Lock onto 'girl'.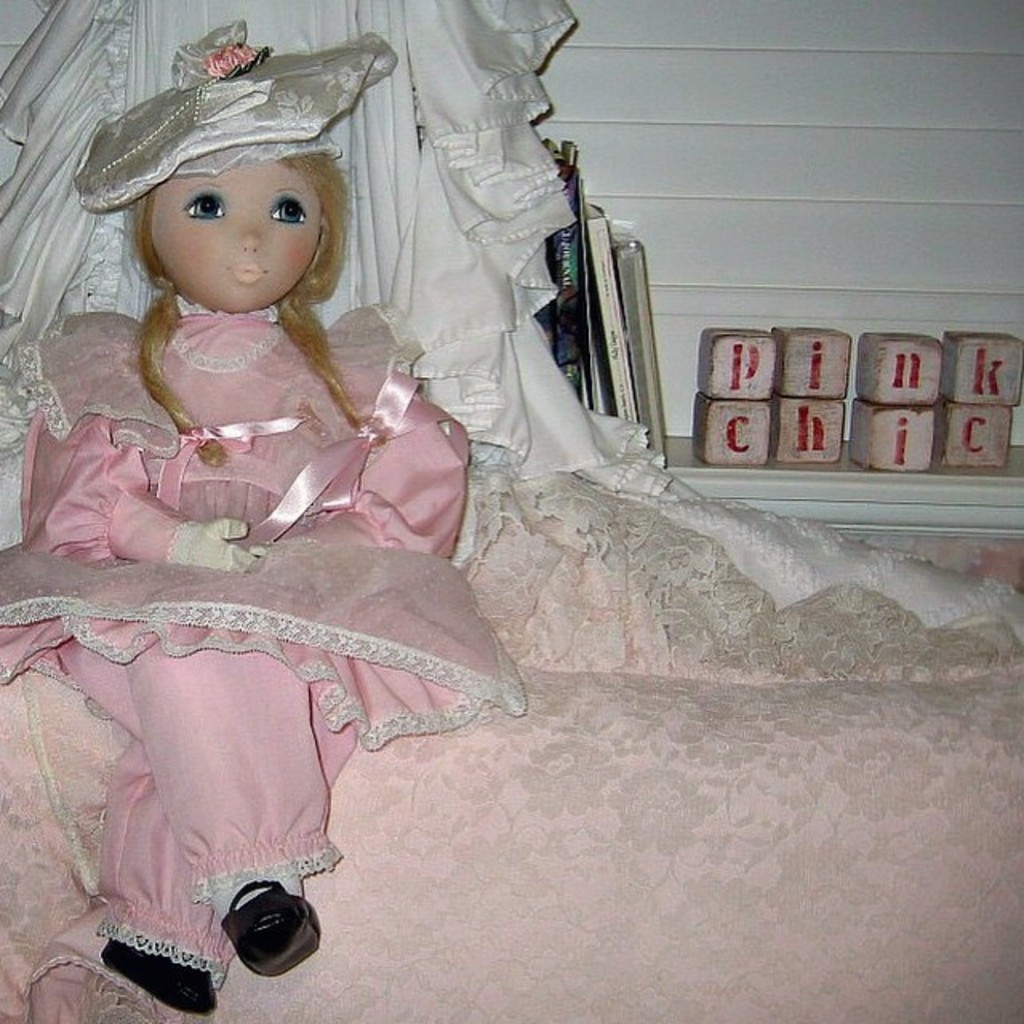
Locked: select_region(0, 11, 528, 1013).
